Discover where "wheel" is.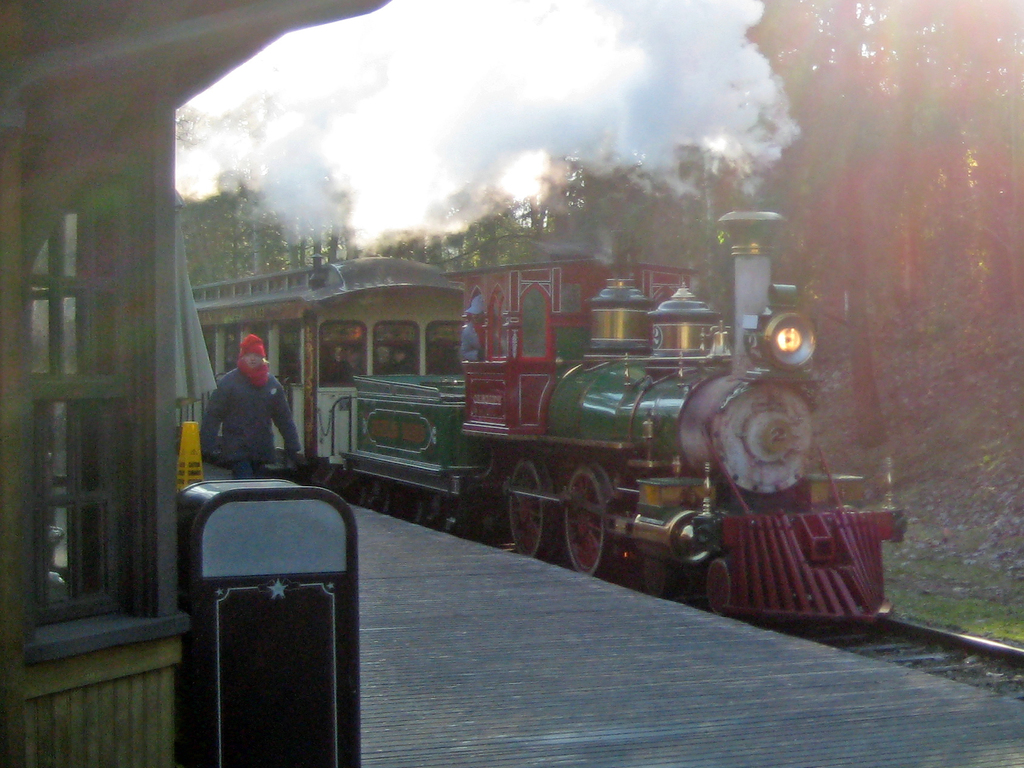
Discovered at detection(560, 467, 632, 582).
